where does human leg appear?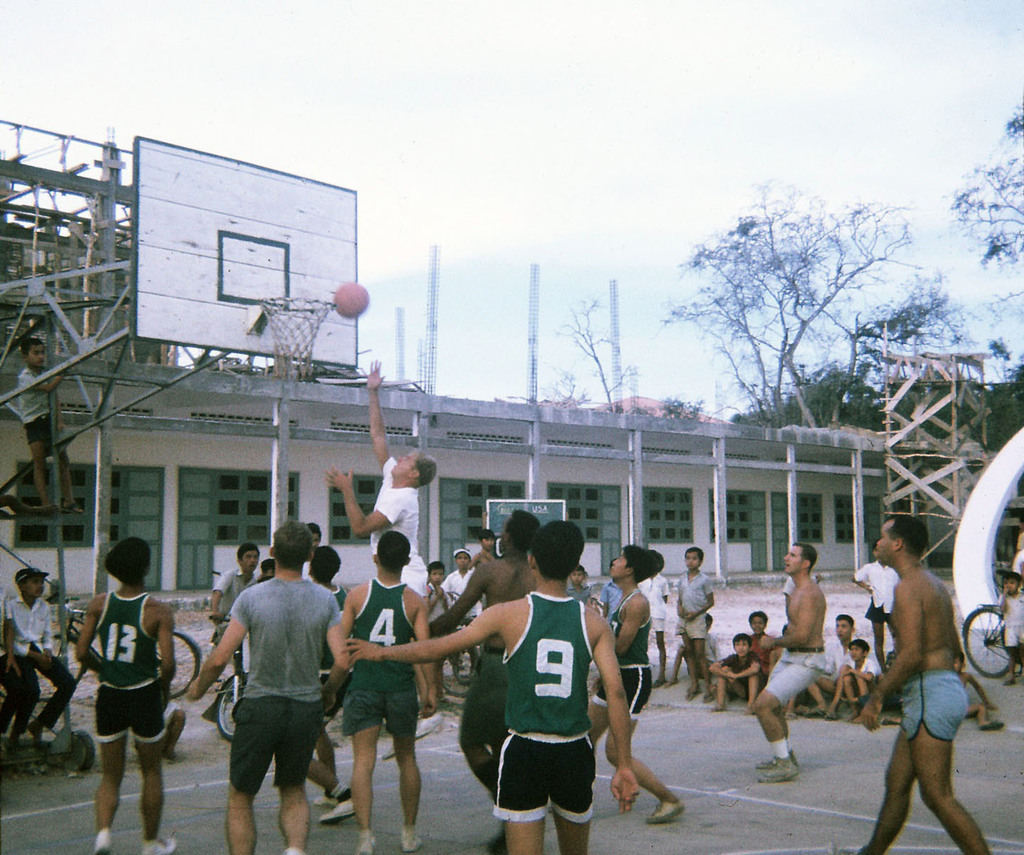
Appears at box=[548, 728, 594, 854].
